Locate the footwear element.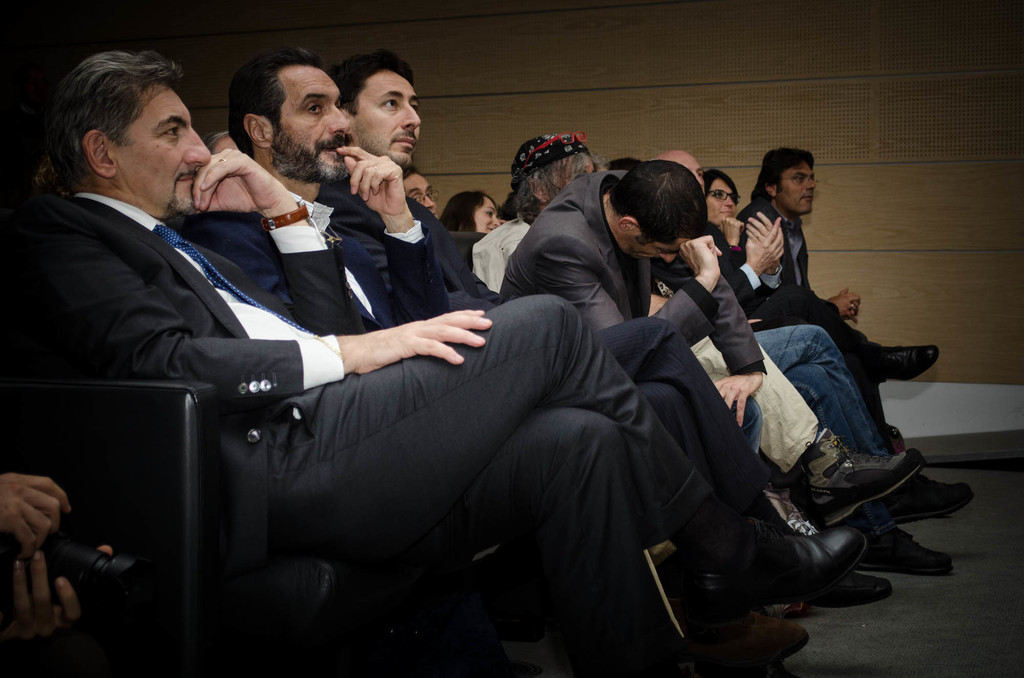
Element bbox: detection(888, 470, 981, 520).
